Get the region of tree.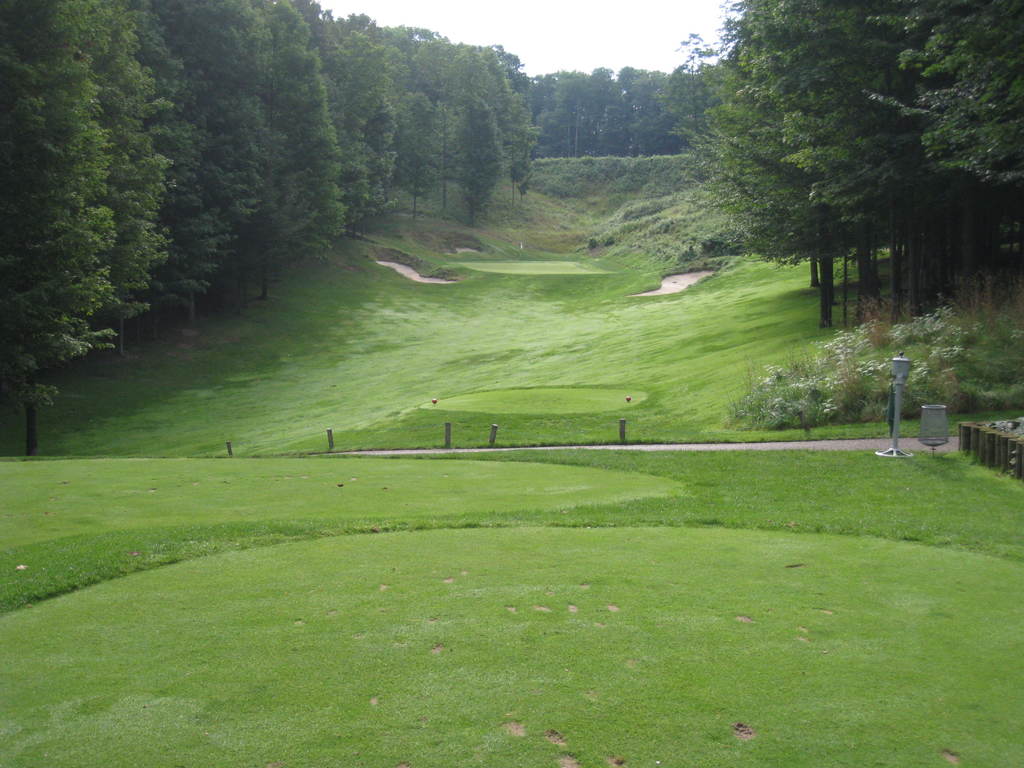
[488, 56, 536, 200].
